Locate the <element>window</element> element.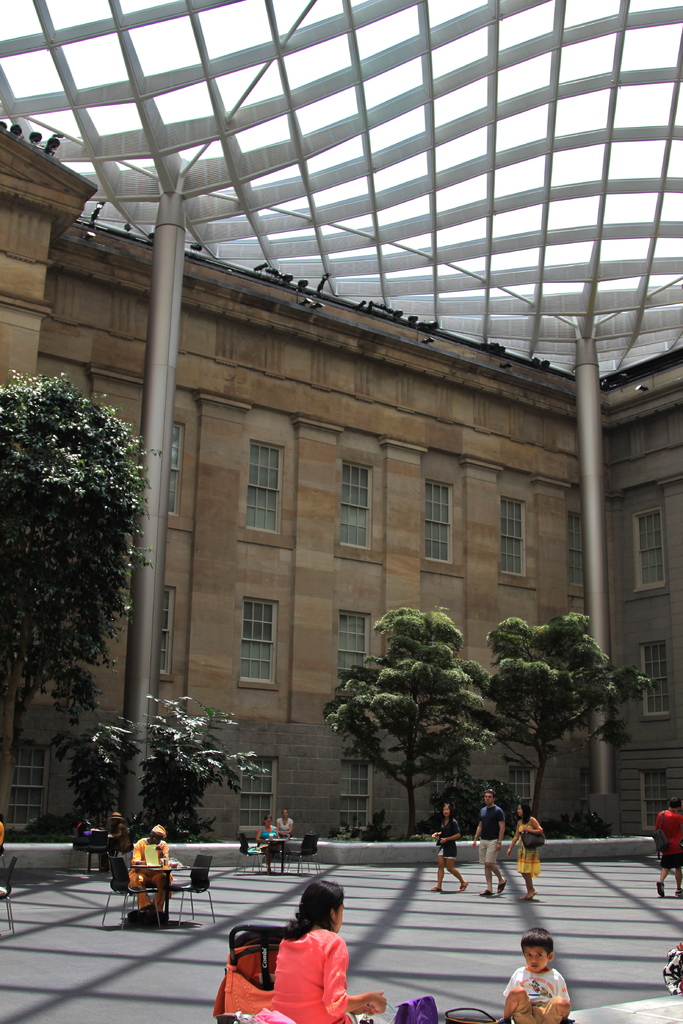
Element bbox: [238,600,276,685].
